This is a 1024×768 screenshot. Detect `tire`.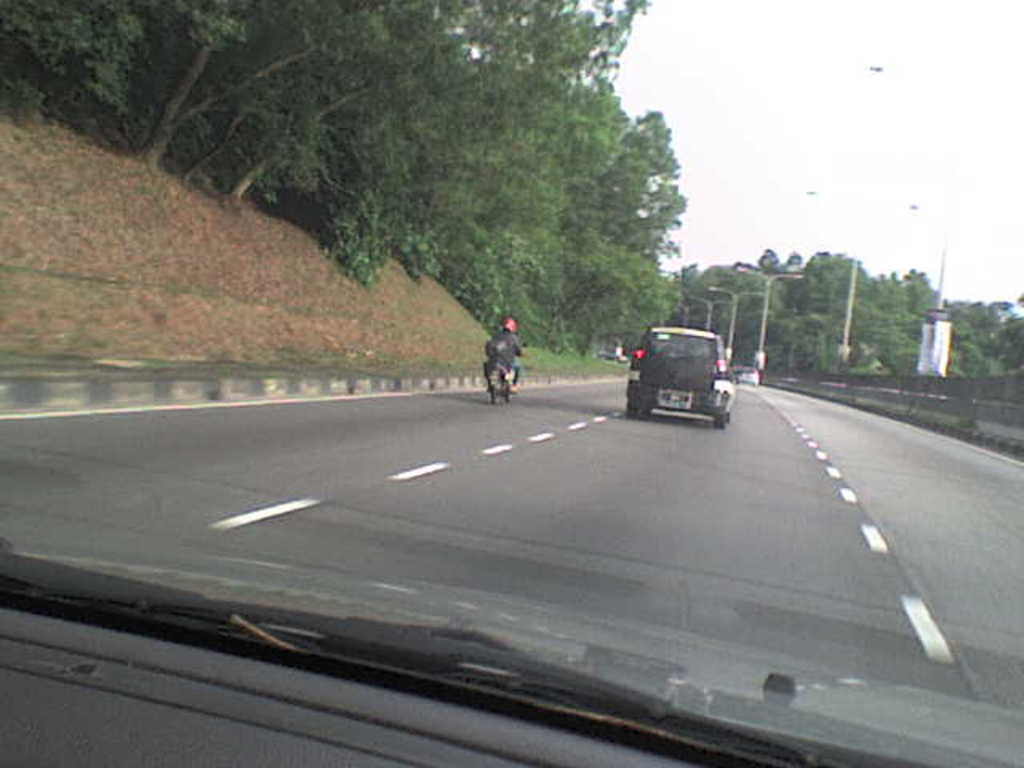
626,400,638,418.
